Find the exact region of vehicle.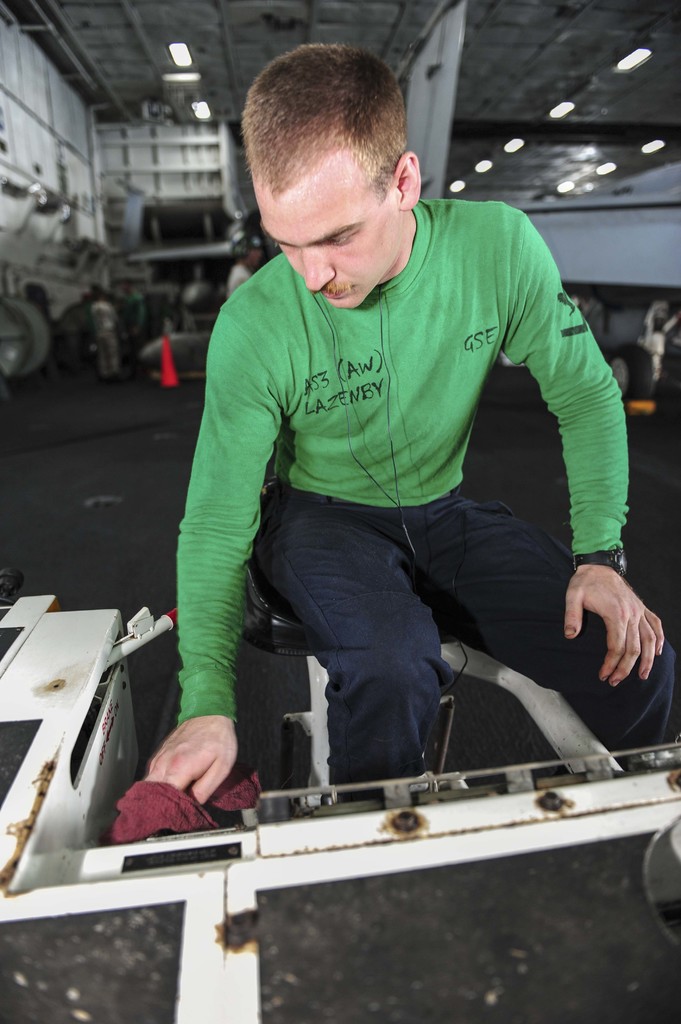
Exact region: [x1=0, y1=0, x2=157, y2=398].
